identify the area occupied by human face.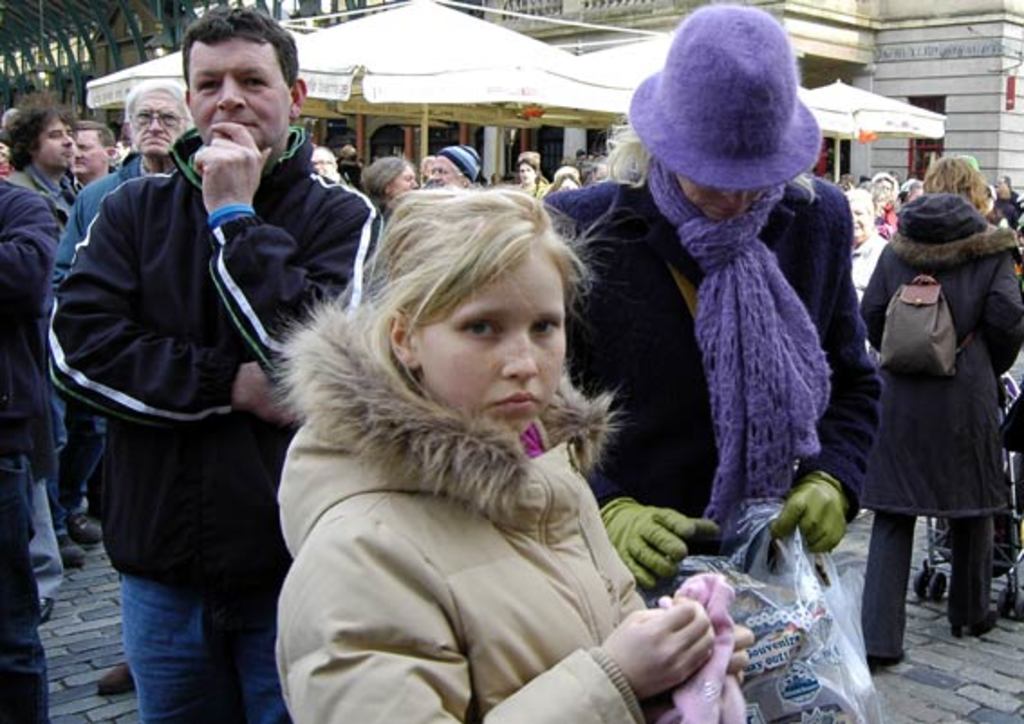
Area: (x1=312, y1=150, x2=336, y2=181).
